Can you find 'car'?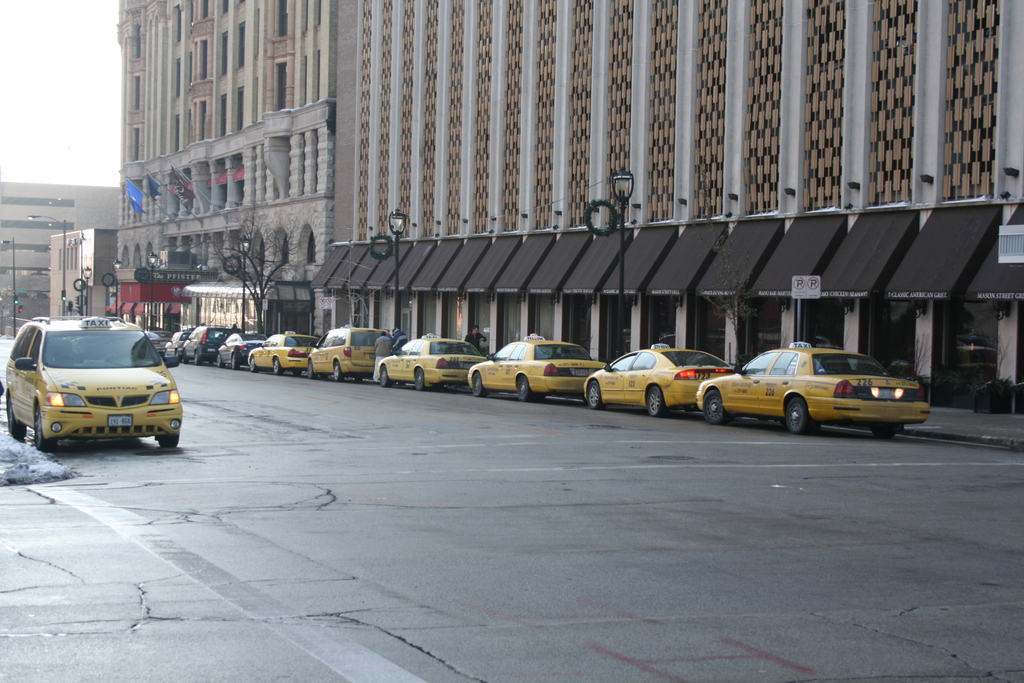
Yes, bounding box: rect(582, 342, 738, 415).
